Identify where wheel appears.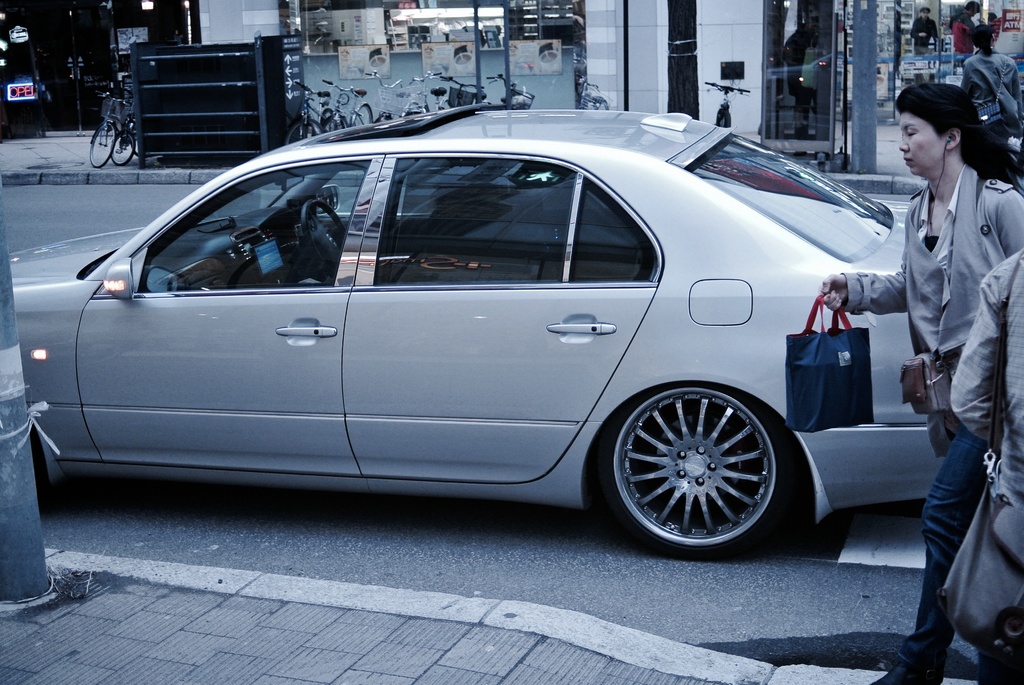
Appears at 719, 111, 730, 126.
